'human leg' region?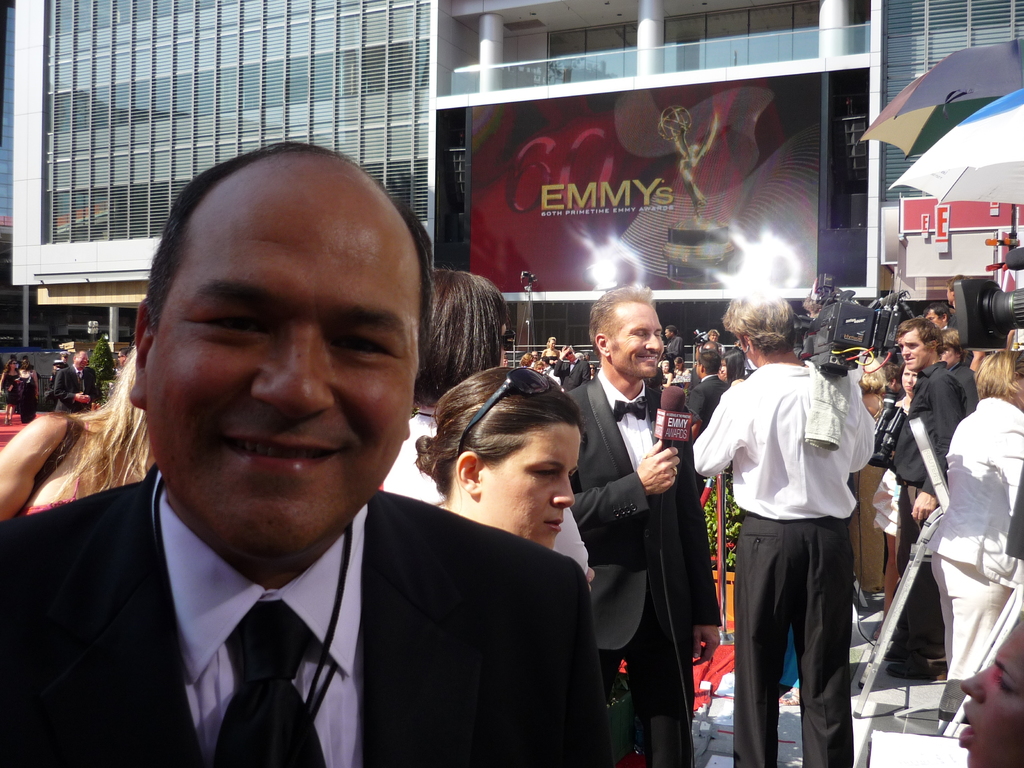
box(628, 610, 691, 765)
